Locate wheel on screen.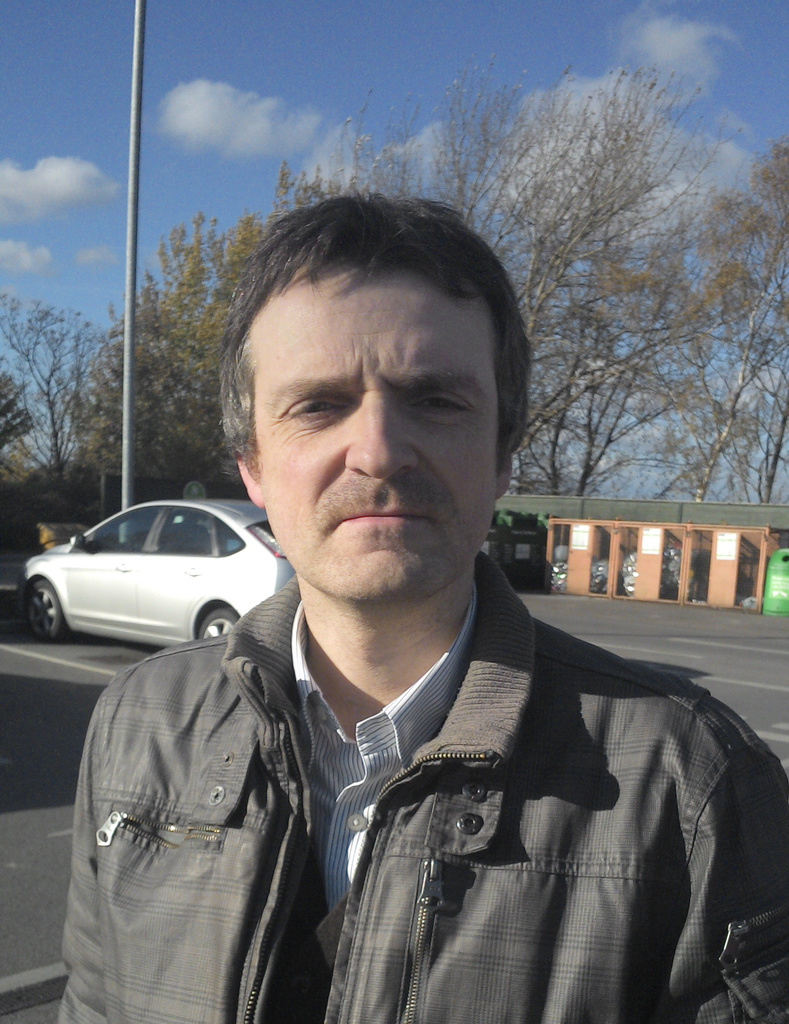
On screen at 195,605,237,641.
